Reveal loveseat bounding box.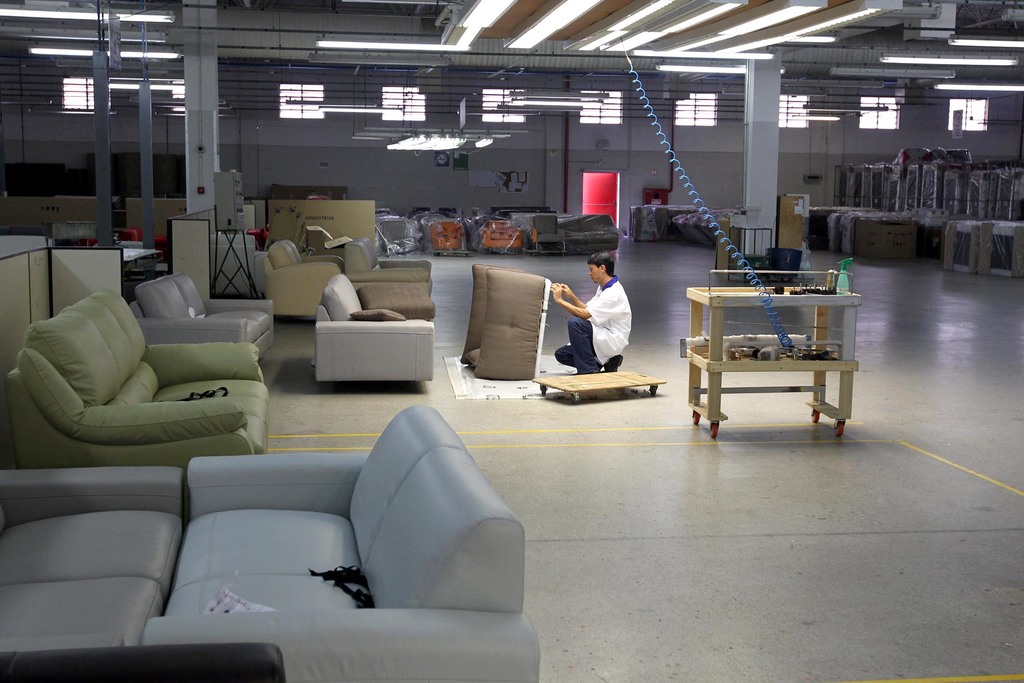
Revealed: region(140, 404, 538, 682).
